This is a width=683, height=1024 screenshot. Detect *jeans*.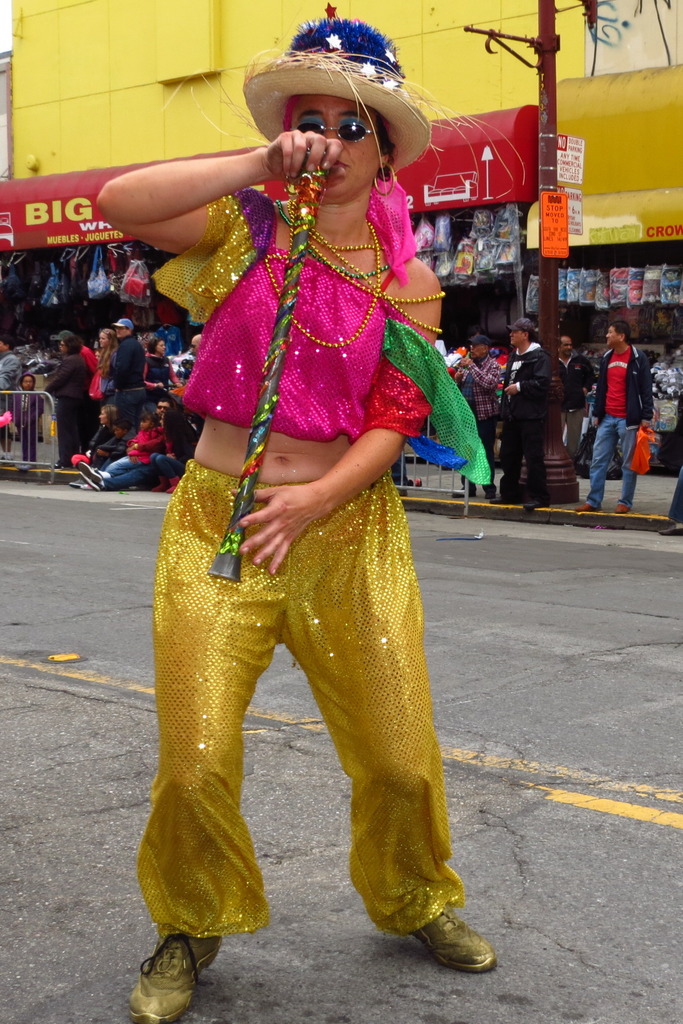
box(668, 468, 682, 525).
